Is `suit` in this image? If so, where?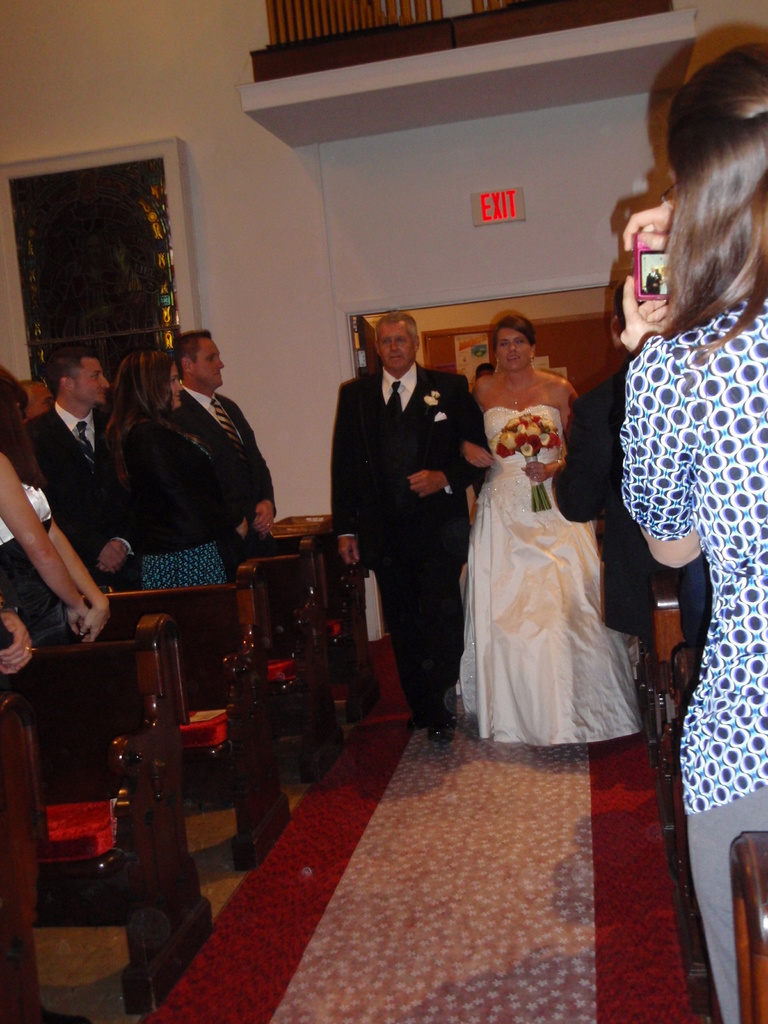
Yes, at bbox=[166, 390, 271, 589].
